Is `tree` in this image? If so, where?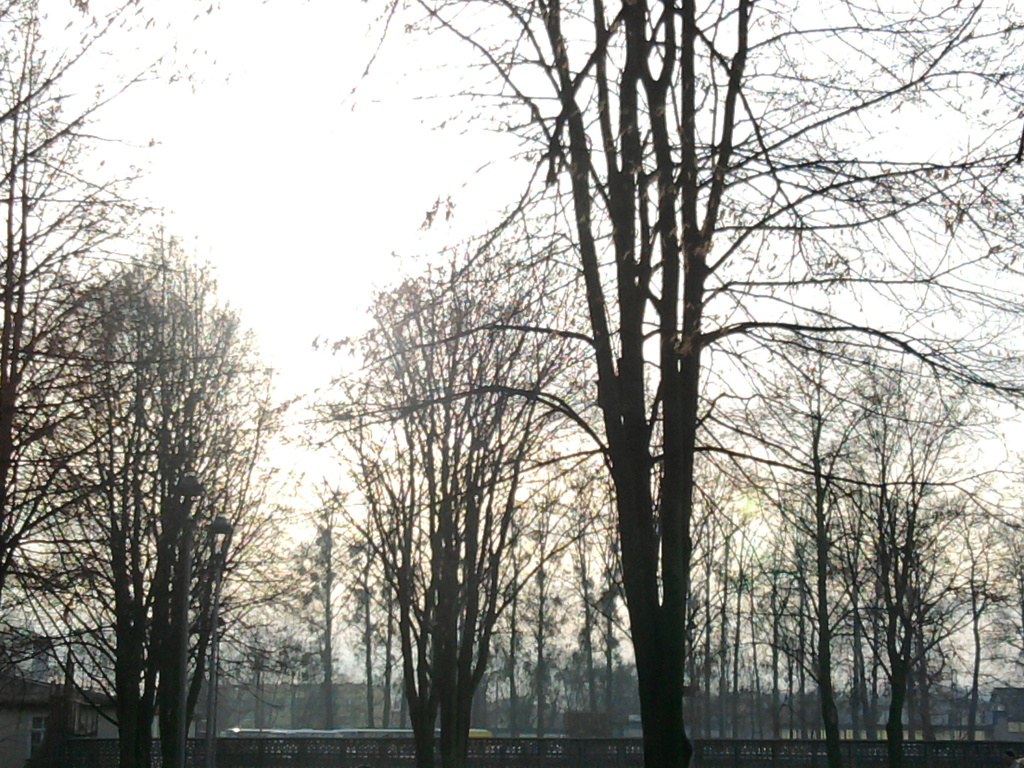
Yes, at <box>728,561,852,744</box>.
